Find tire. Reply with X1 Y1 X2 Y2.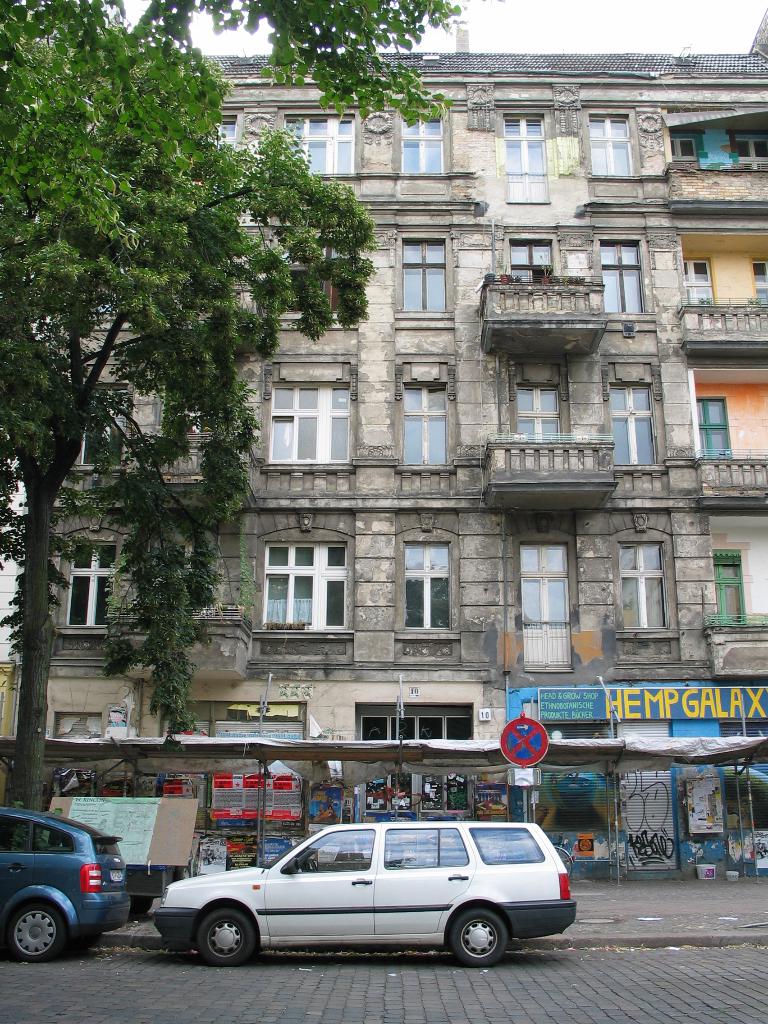
447 909 507 966.
